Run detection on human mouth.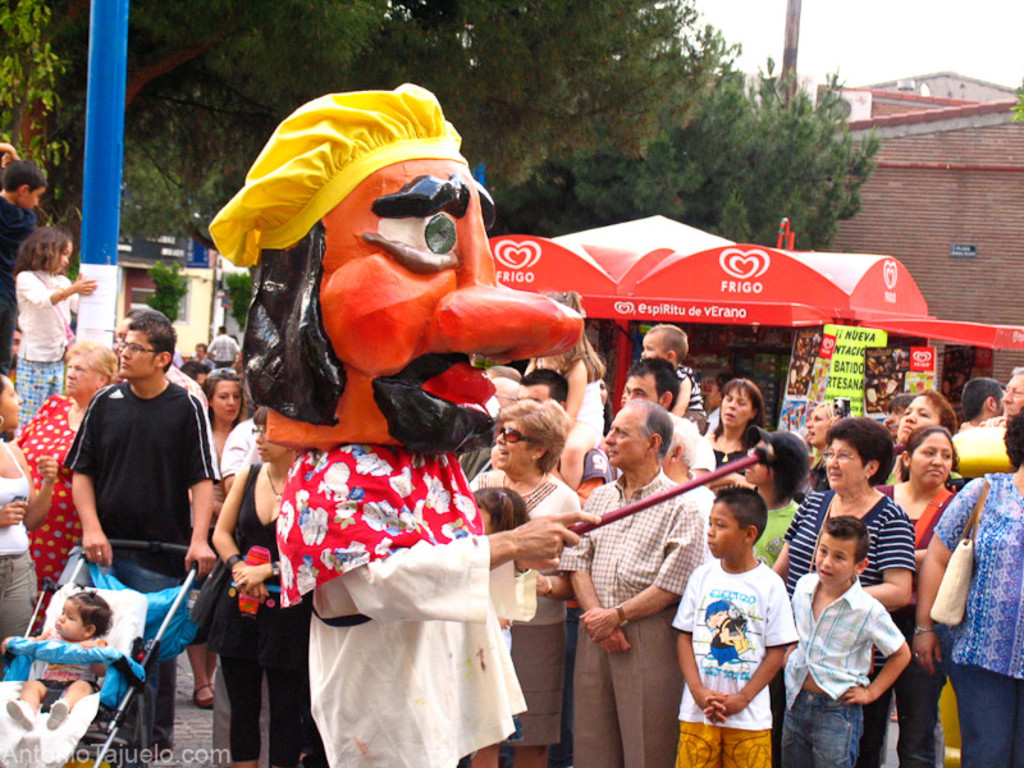
Result: 927 472 942 477.
